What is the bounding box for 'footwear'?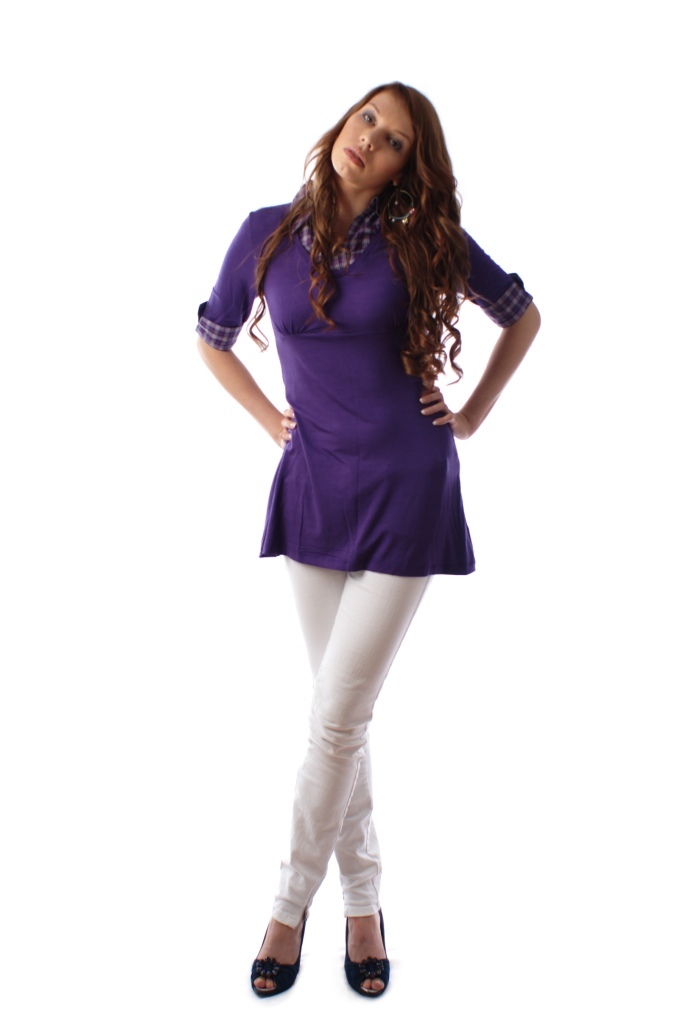
241 904 312 1002.
